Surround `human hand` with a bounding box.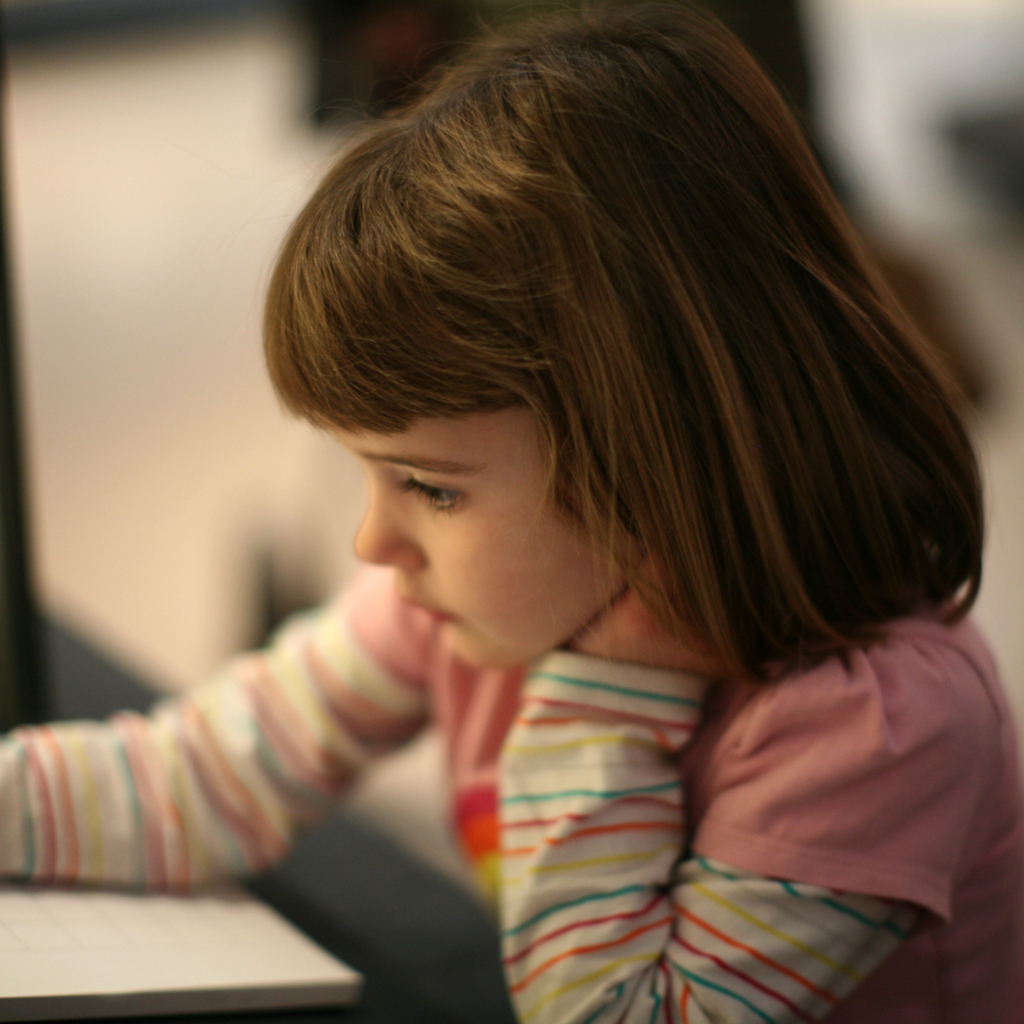
bbox=[561, 554, 729, 689].
